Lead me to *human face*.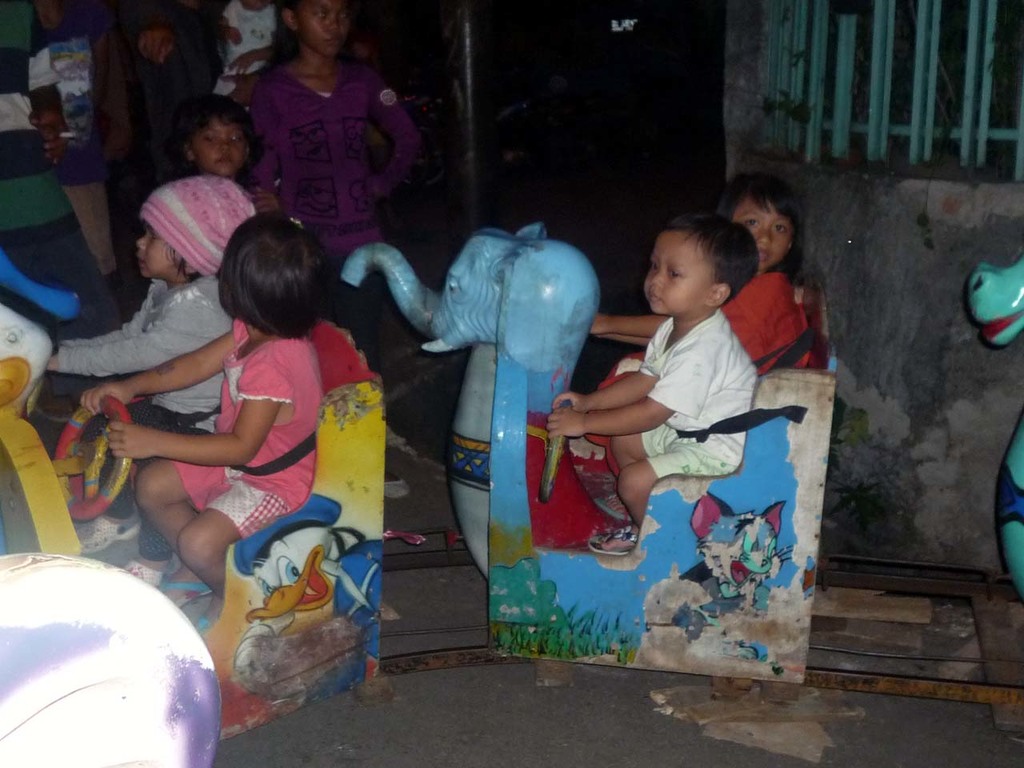
Lead to 304:0:354:60.
